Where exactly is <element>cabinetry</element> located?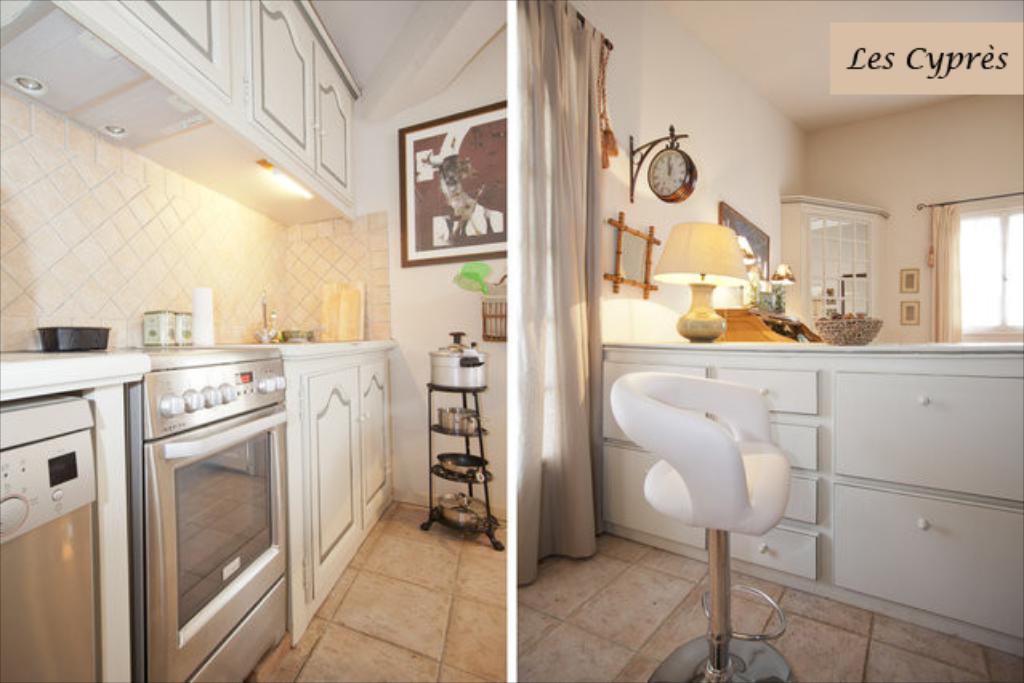
Its bounding box is 593, 337, 1022, 665.
